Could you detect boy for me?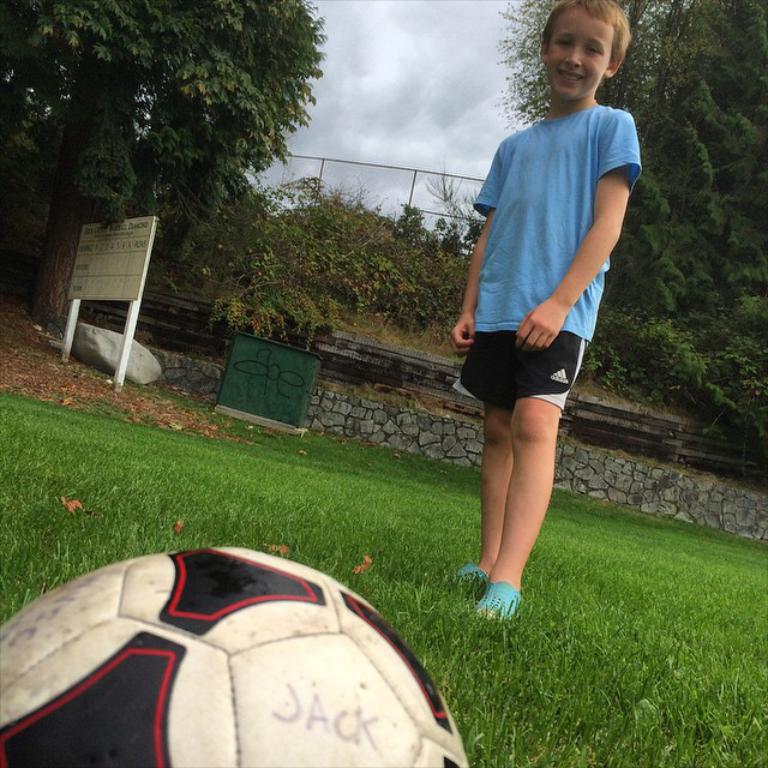
Detection result: 450,0,642,620.
